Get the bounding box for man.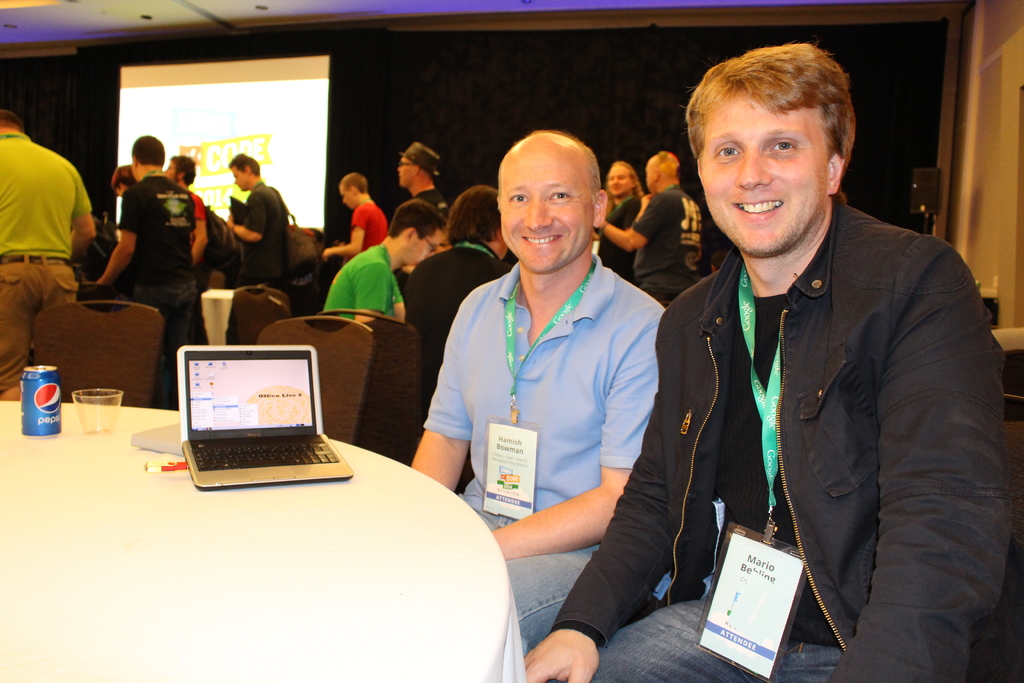
<bbox>607, 161, 645, 282</bbox>.
